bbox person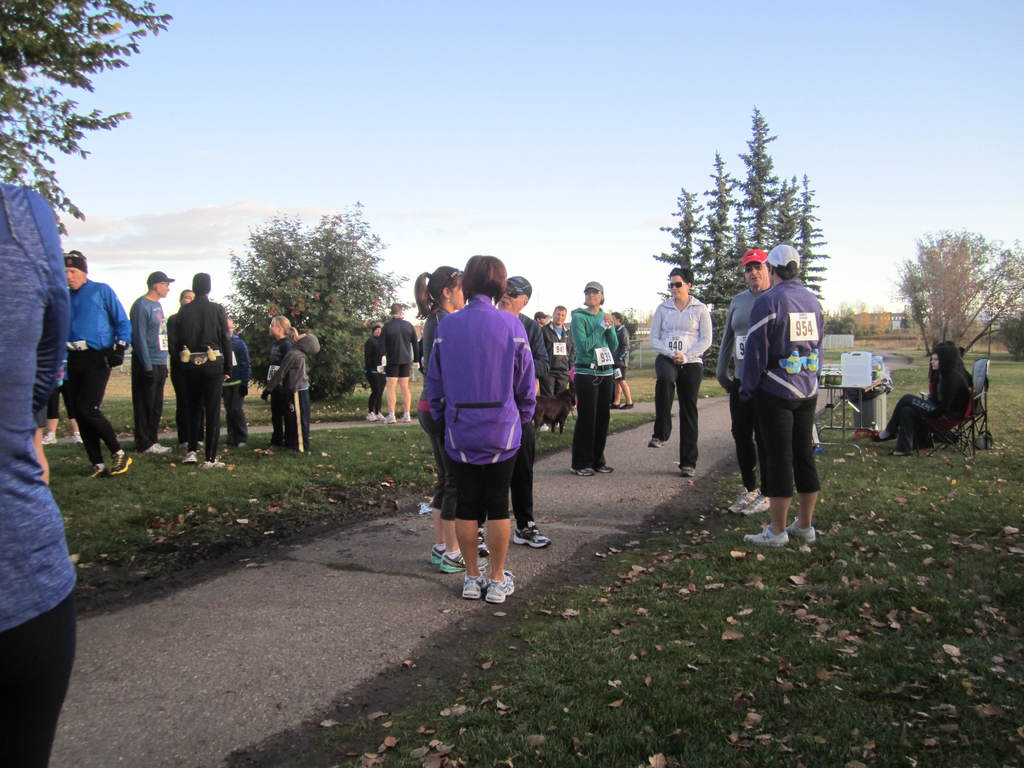
bbox=(0, 179, 79, 767)
